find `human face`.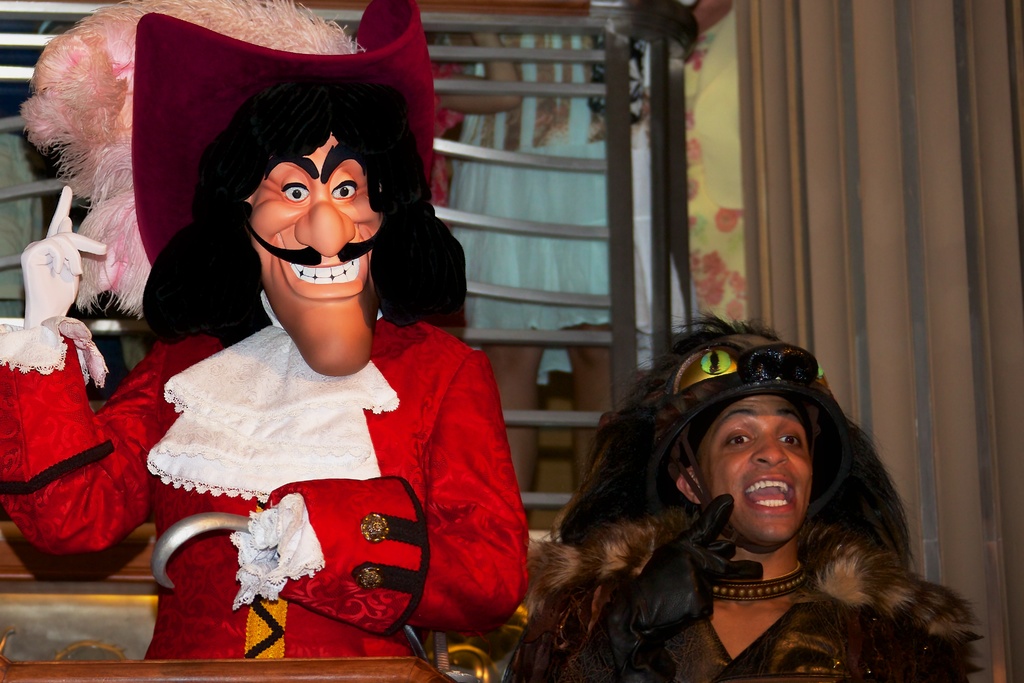
box(694, 395, 822, 536).
